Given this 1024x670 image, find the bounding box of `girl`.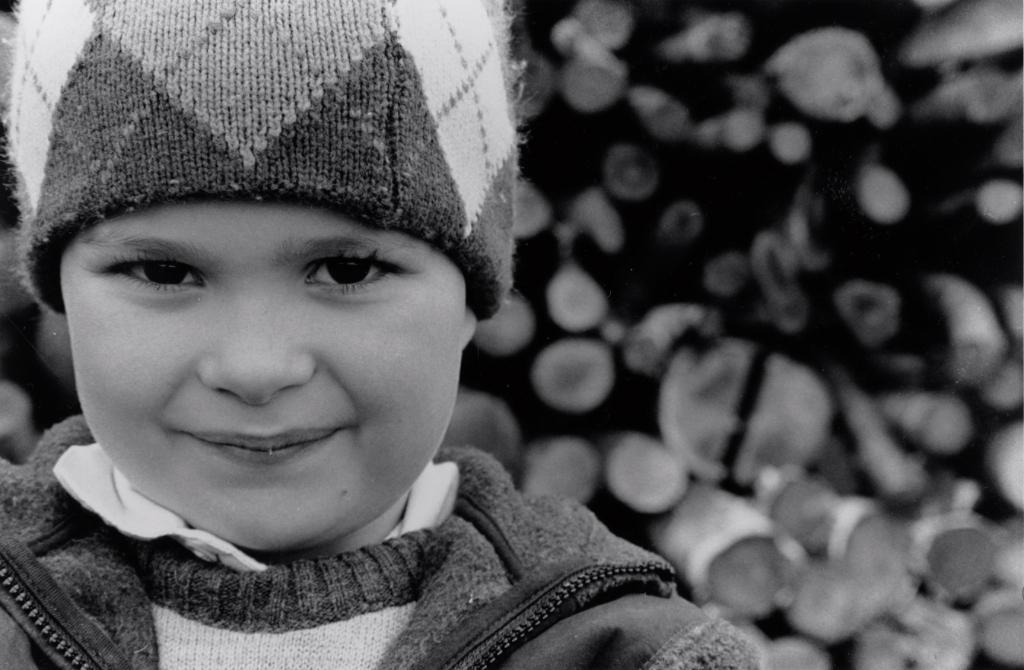
box(0, 0, 758, 669).
